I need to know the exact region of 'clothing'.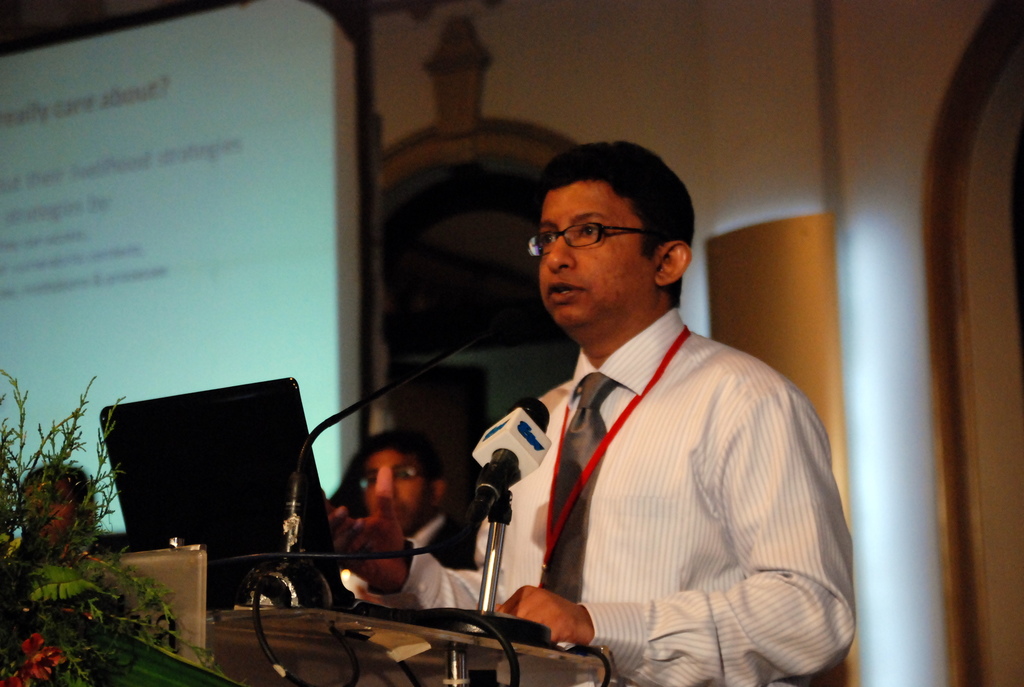
Region: 340/512/470/591.
